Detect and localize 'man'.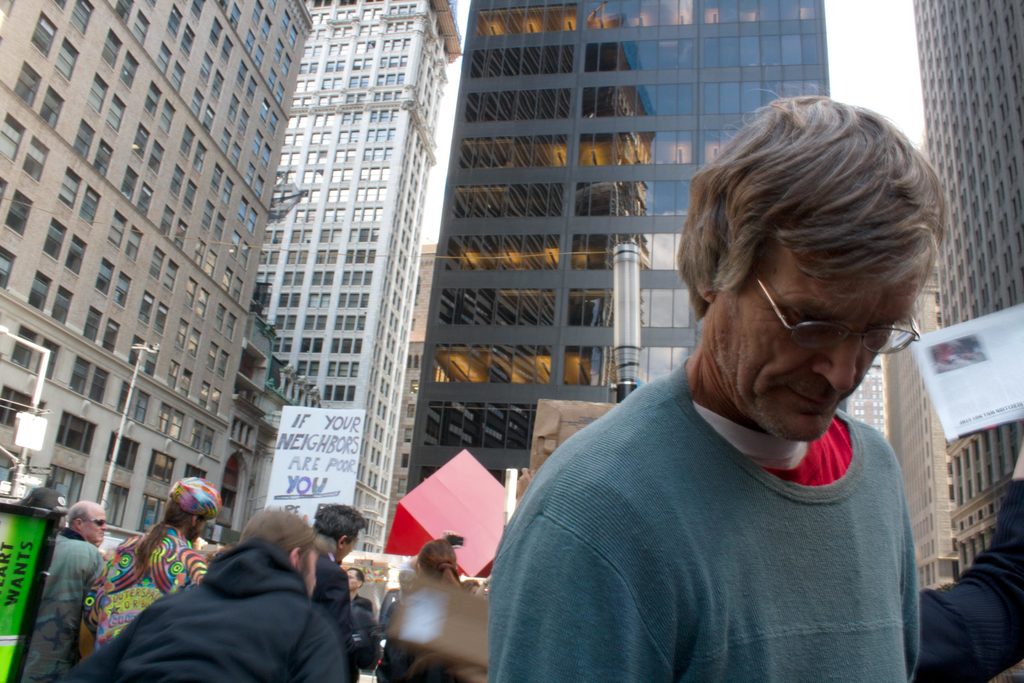
Localized at pyautogui.locateOnScreen(915, 434, 1023, 682).
